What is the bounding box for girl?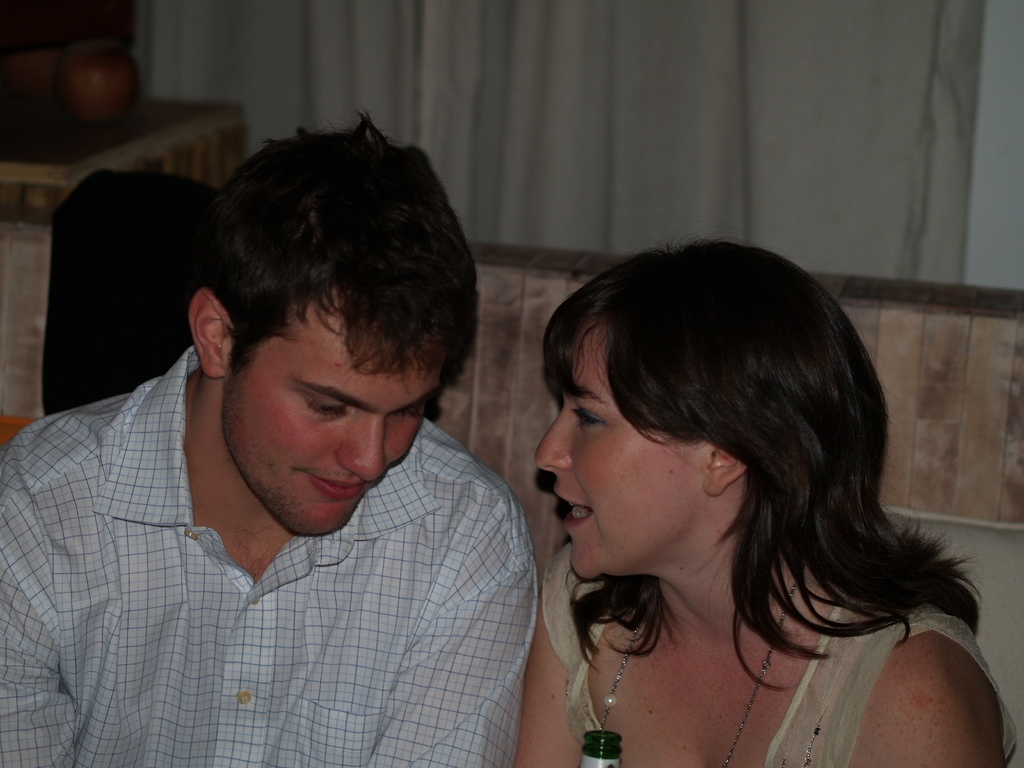
bbox=(515, 236, 1023, 767).
